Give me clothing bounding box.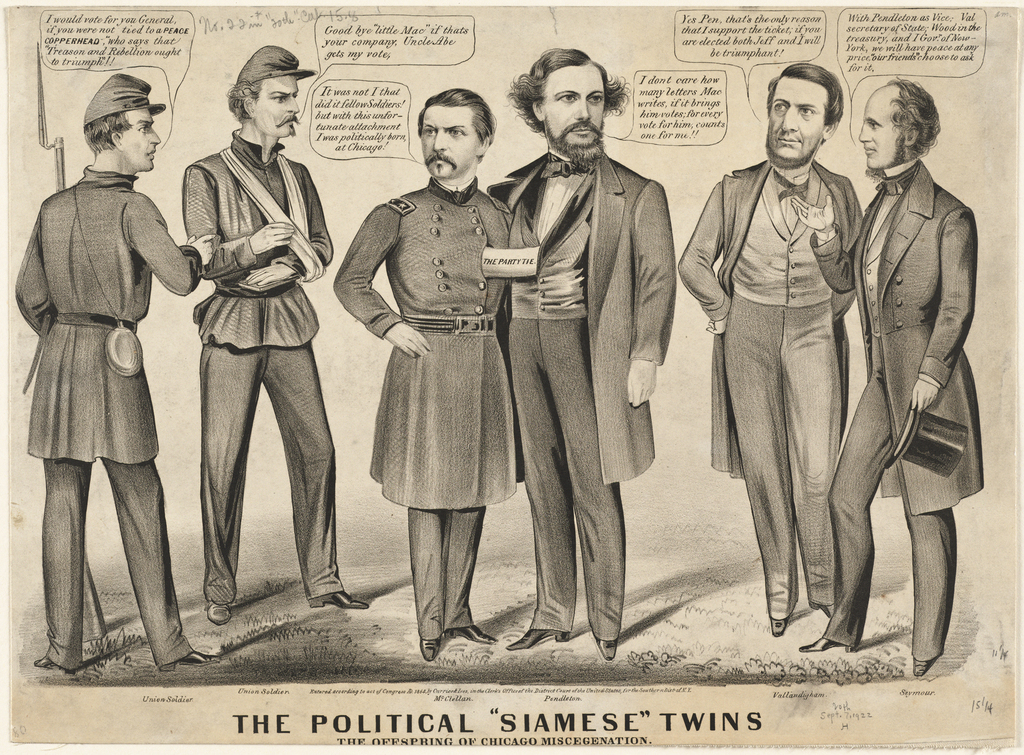
box=[15, 163, 201, 671].
